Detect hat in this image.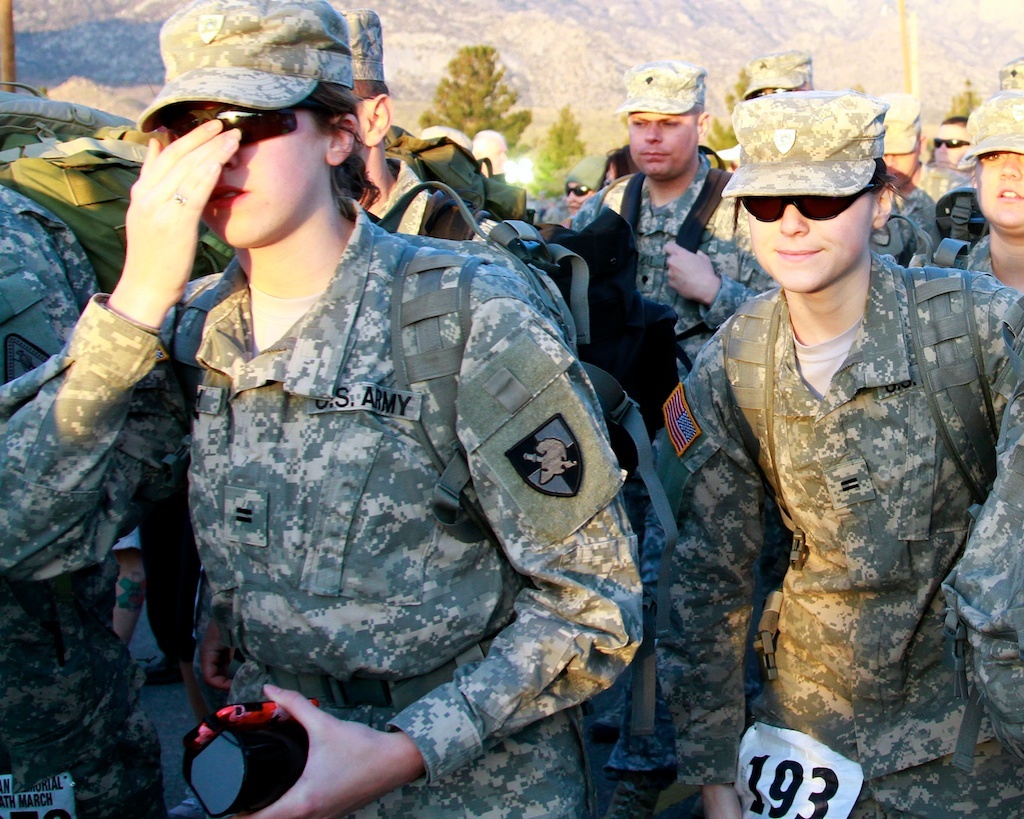
Detection: box(719, 87, 889, 201).
